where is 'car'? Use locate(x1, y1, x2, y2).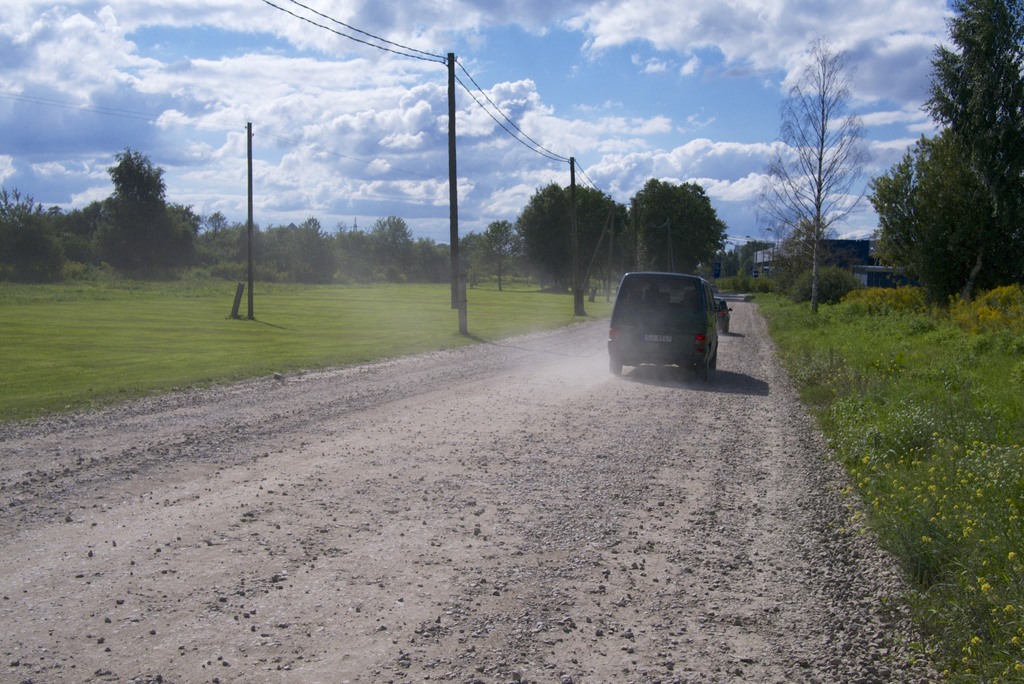
locate(715, 298, 734, 336).
